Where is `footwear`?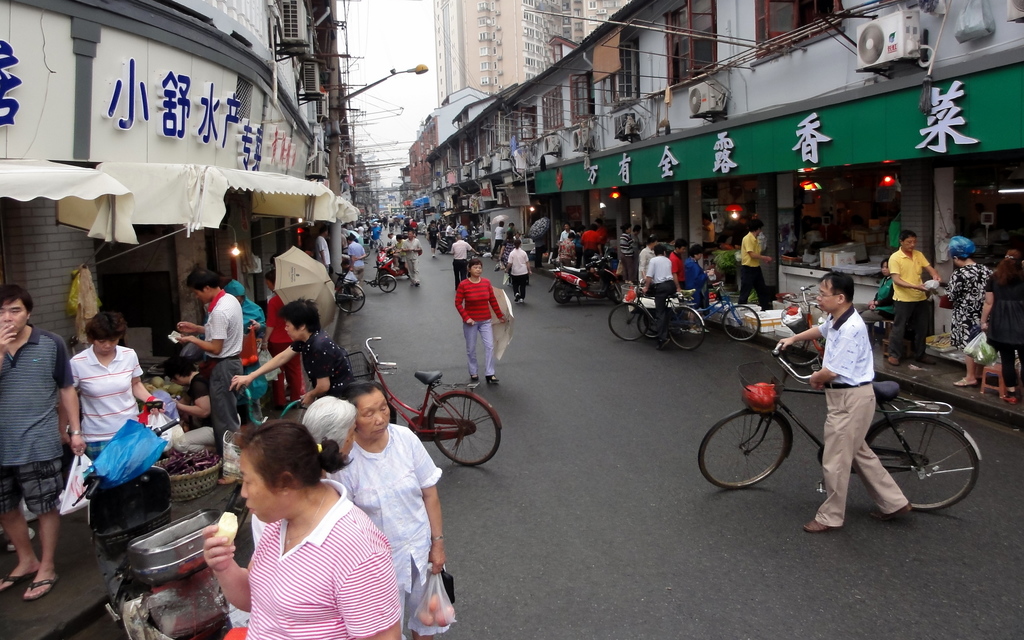
rect(801, 520, 832, 528).
